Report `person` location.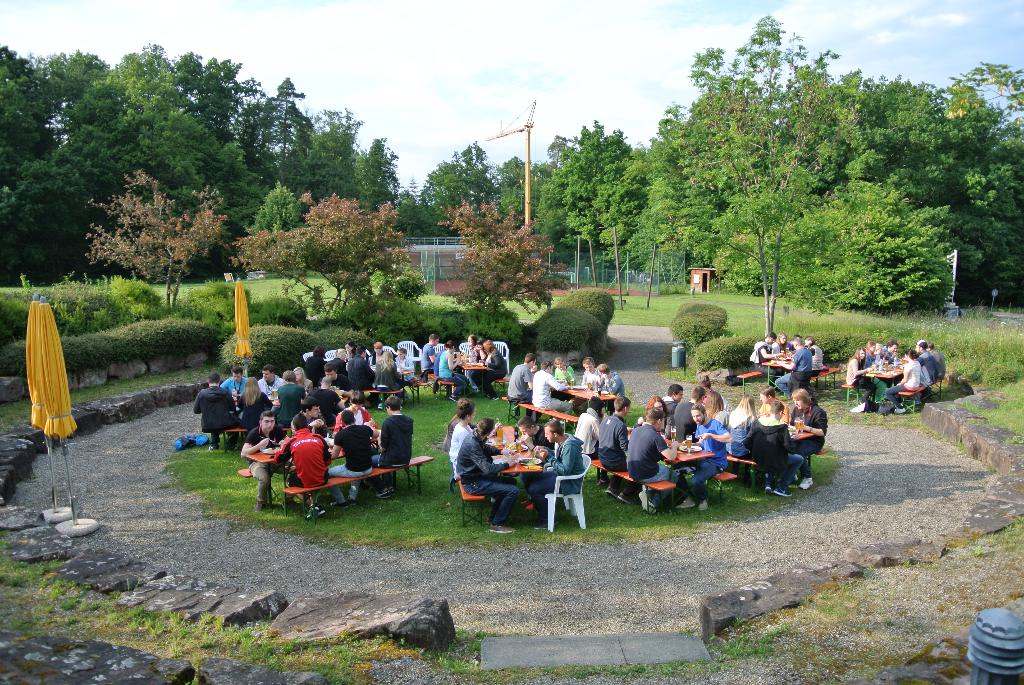
Report: (446, 402, 501, 476).
